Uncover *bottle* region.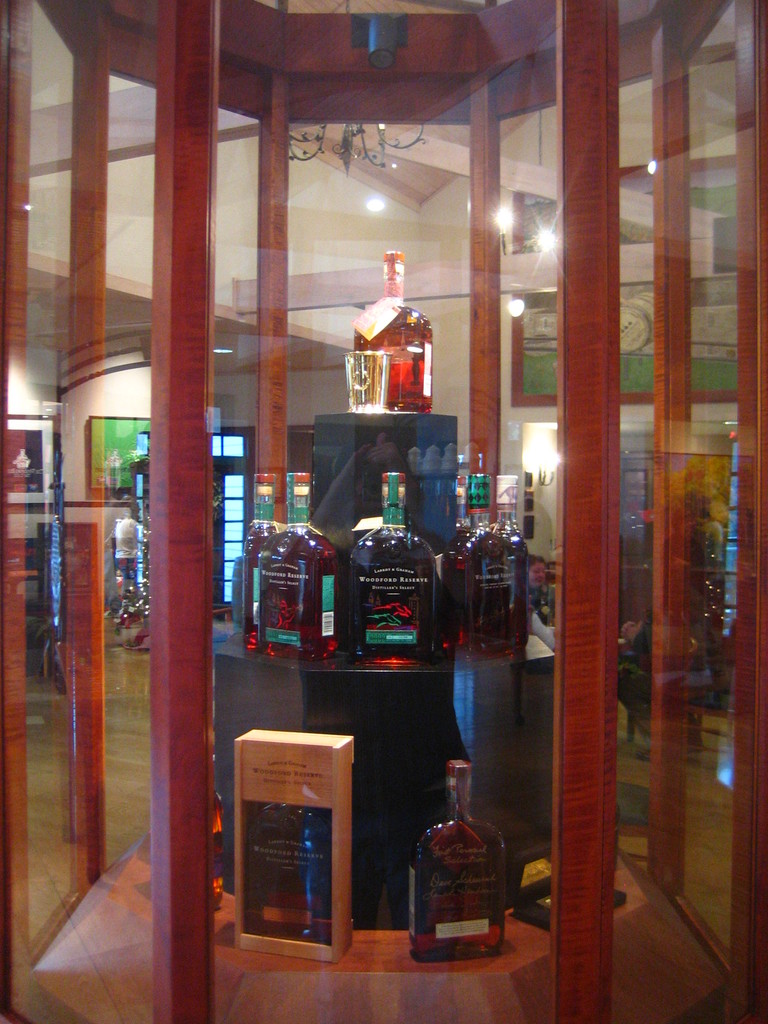
Uncovered: 451, 483, 468, 639.
